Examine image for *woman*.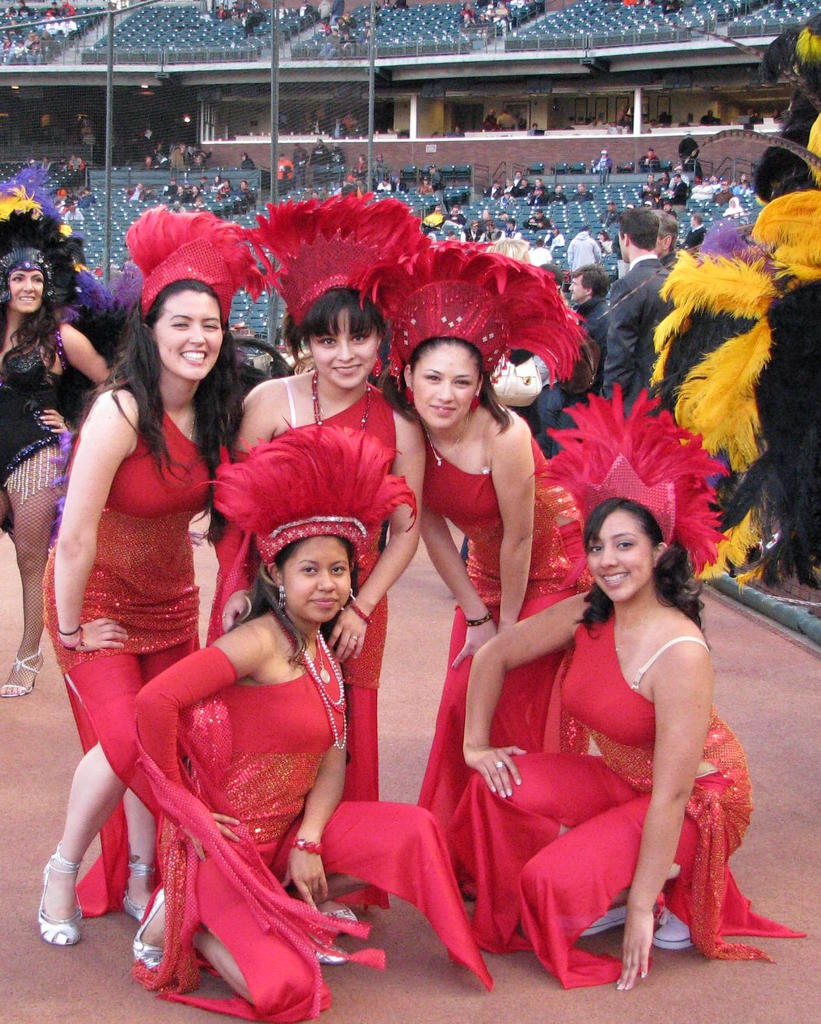
Examination result: select_region(36, 266, 234, 944).
